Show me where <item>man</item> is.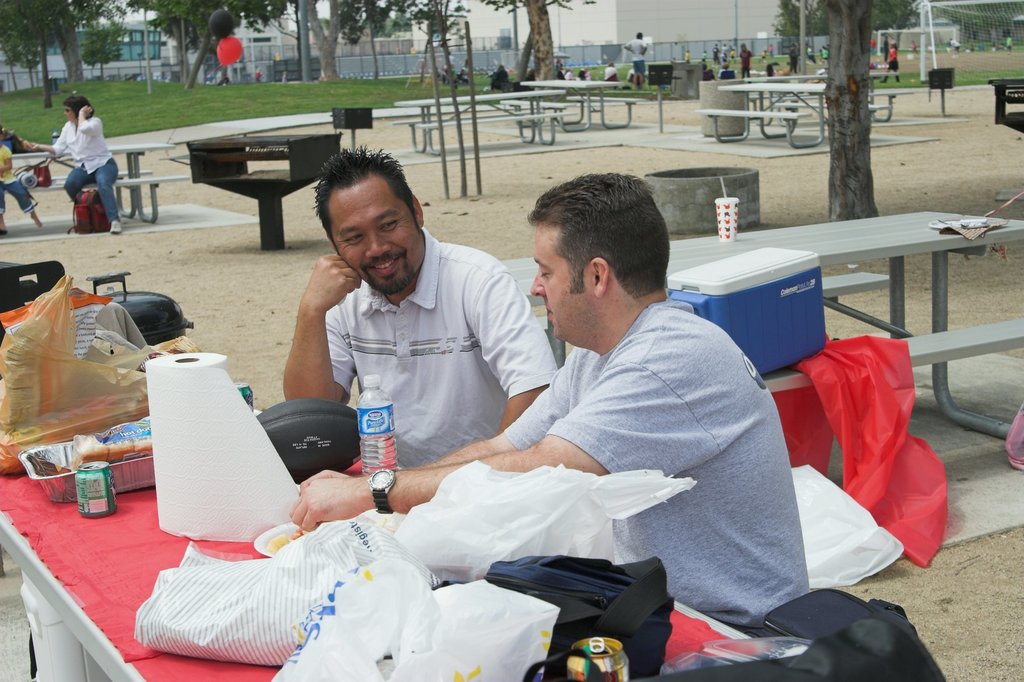
<item>man</item> is at x1=621 y1=31 x2=648 y2=92.
